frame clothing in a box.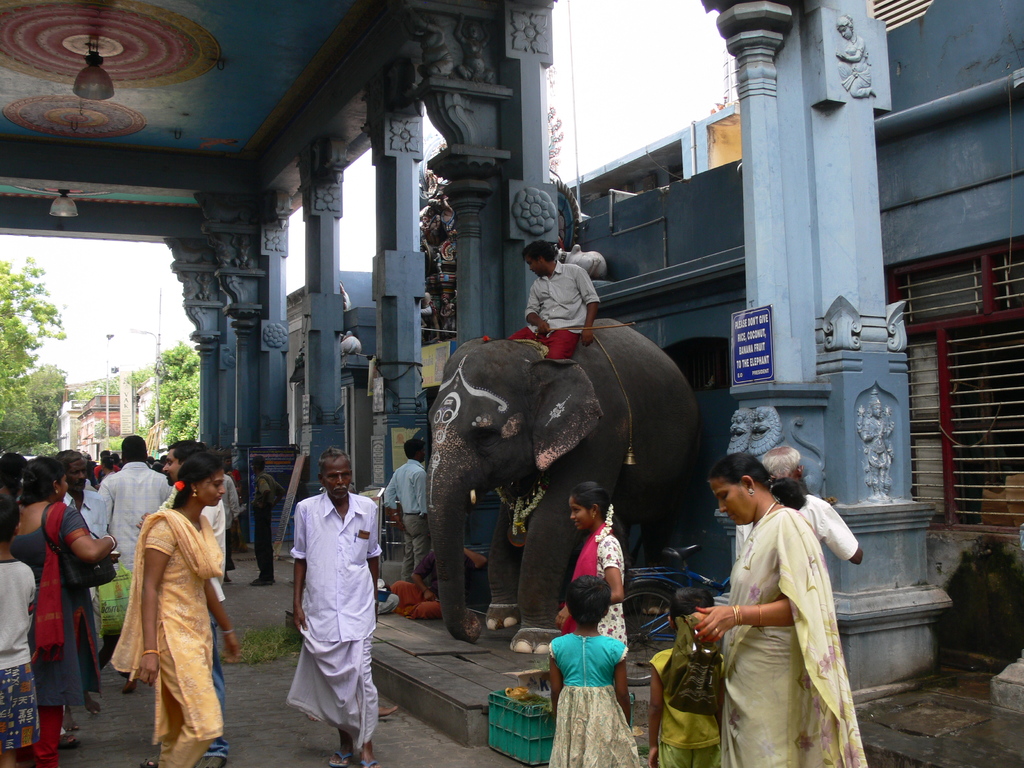
(x1=218, y1=477, x2=239, y2=522).
